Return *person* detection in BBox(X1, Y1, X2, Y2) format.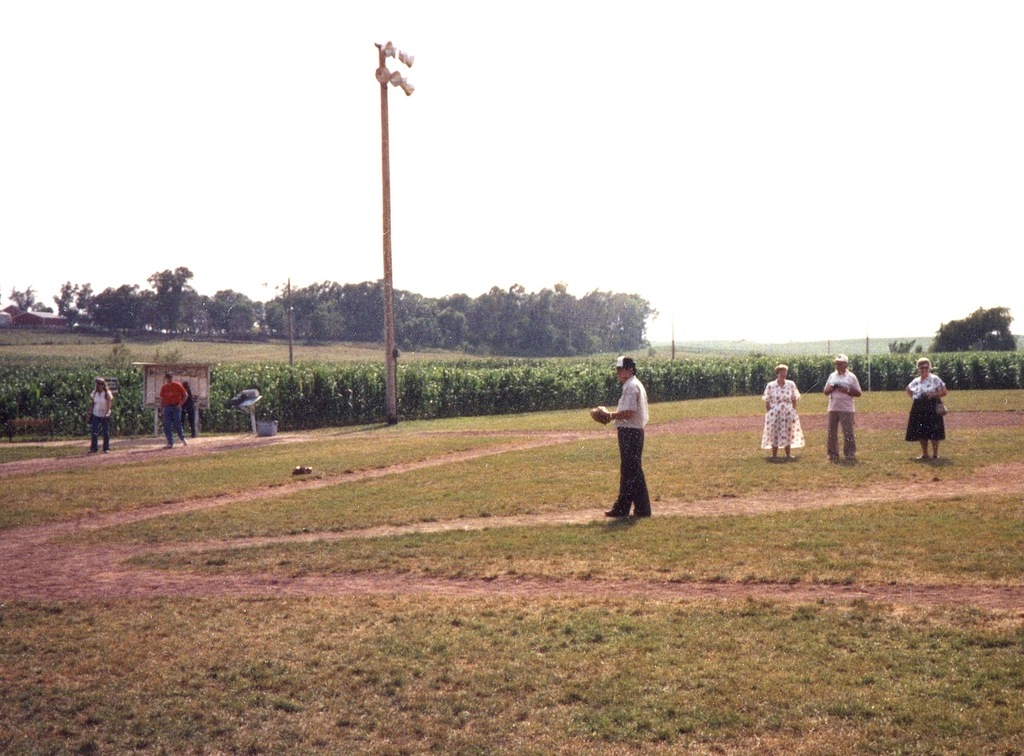
BBox(155, 366, 187, 450).
